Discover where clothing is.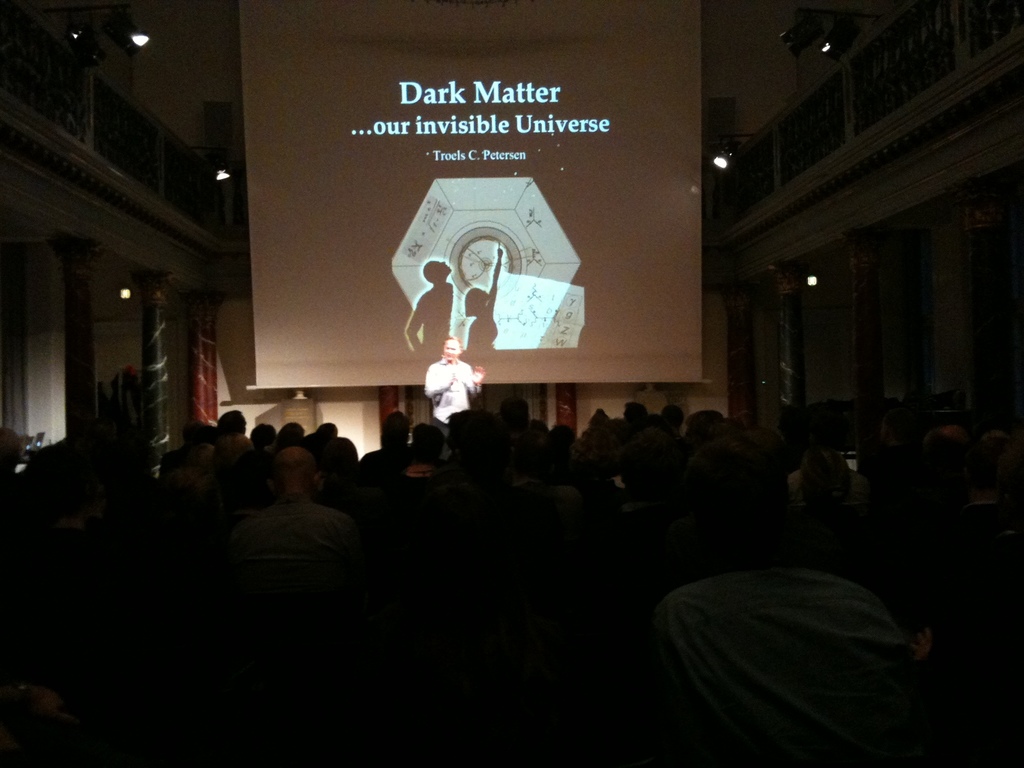
Discovered at (left=230, top=492, right=365, bottom=630).
